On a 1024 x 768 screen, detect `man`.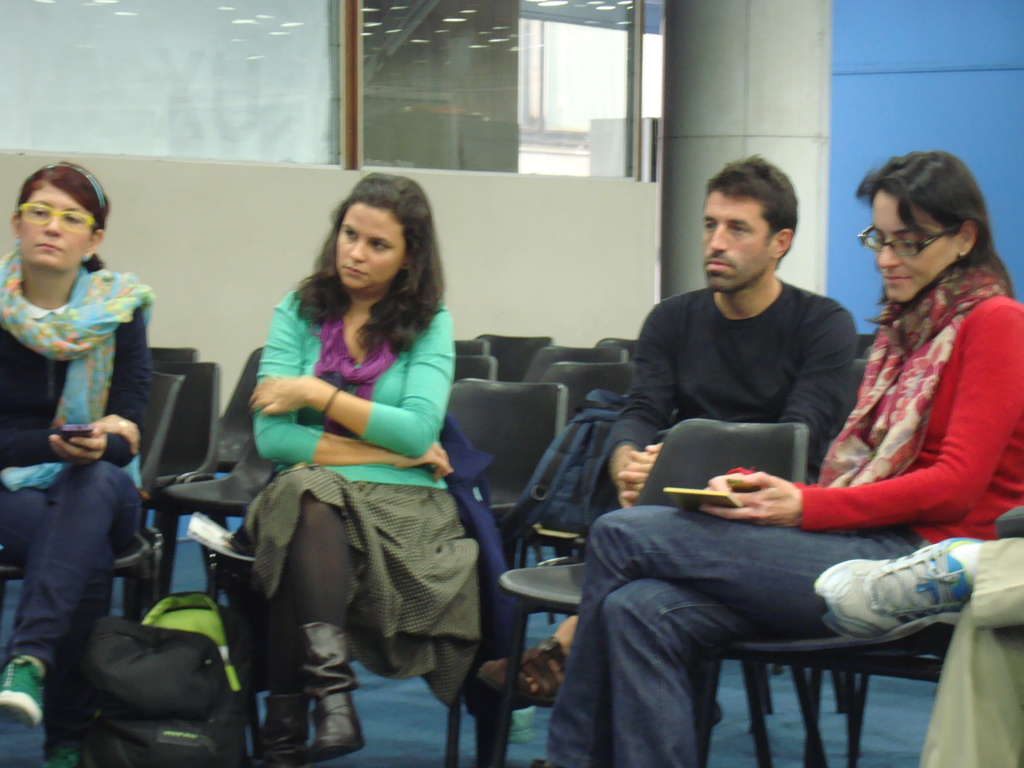
<box>480,150,860,707</box>.
